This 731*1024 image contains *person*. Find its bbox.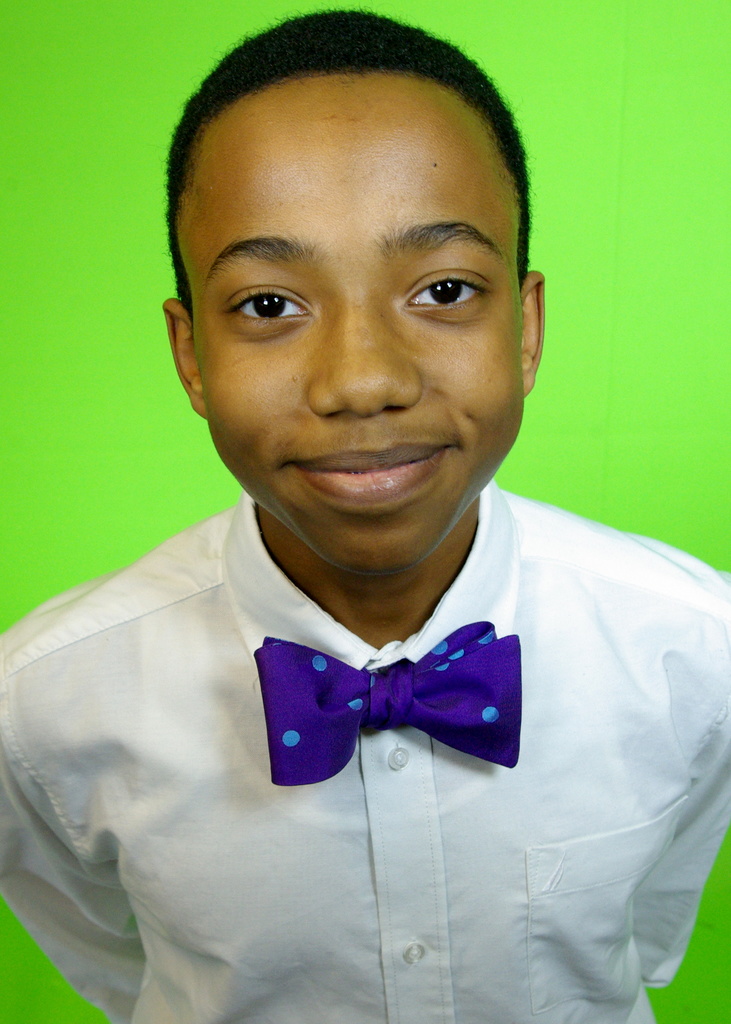
{"left": 20, "top": 17, "right": 695, "bottom": 1021}.
